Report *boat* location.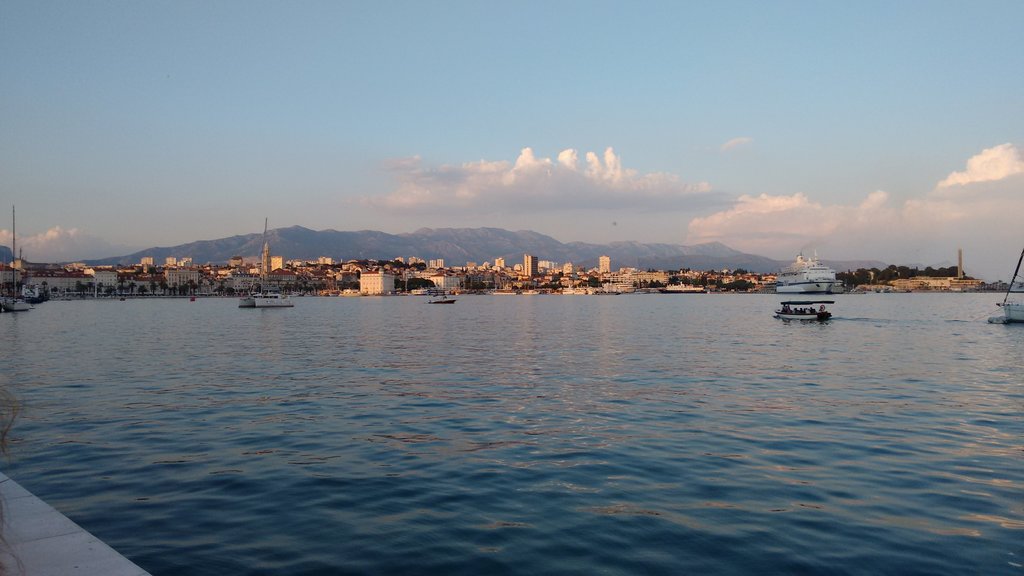
Report: bbox=(410, 287, 429, 296).
